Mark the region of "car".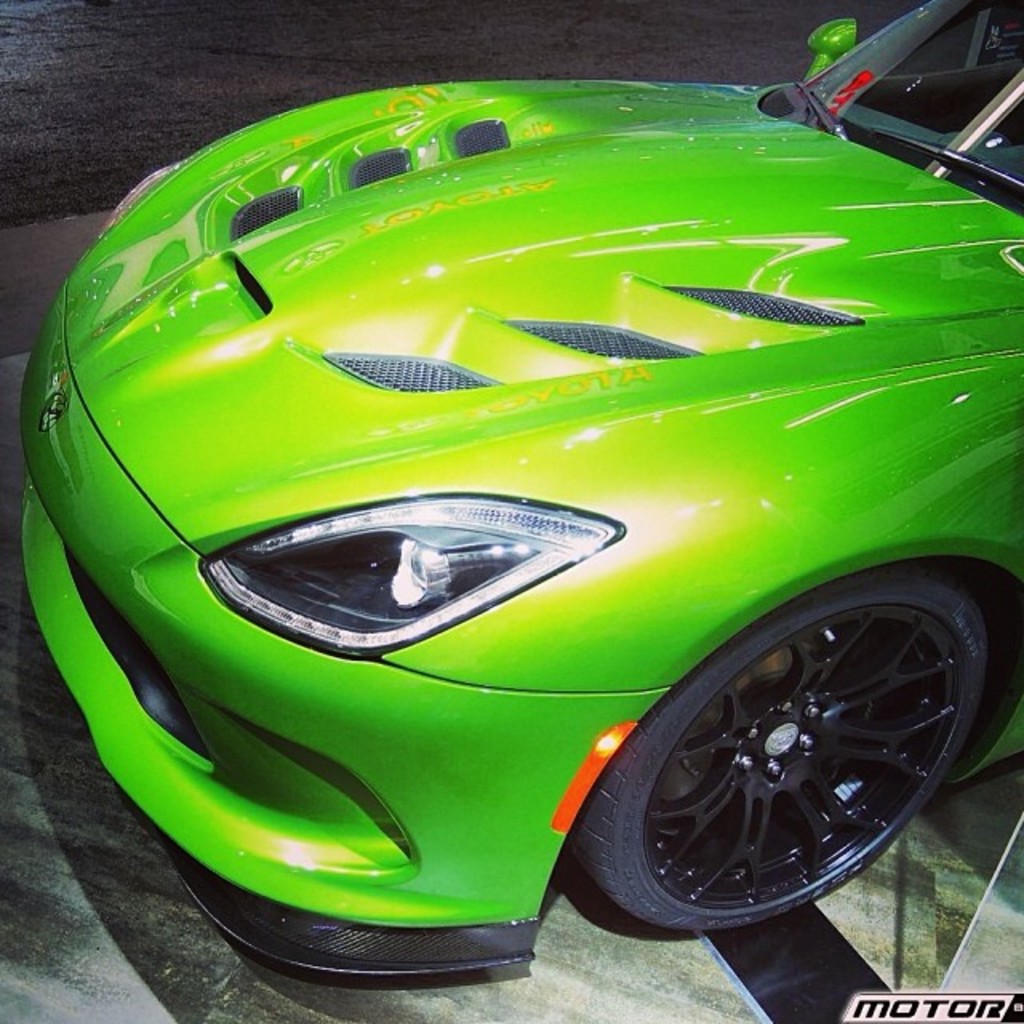
Region: crop(5, 43, 1023, 984).
